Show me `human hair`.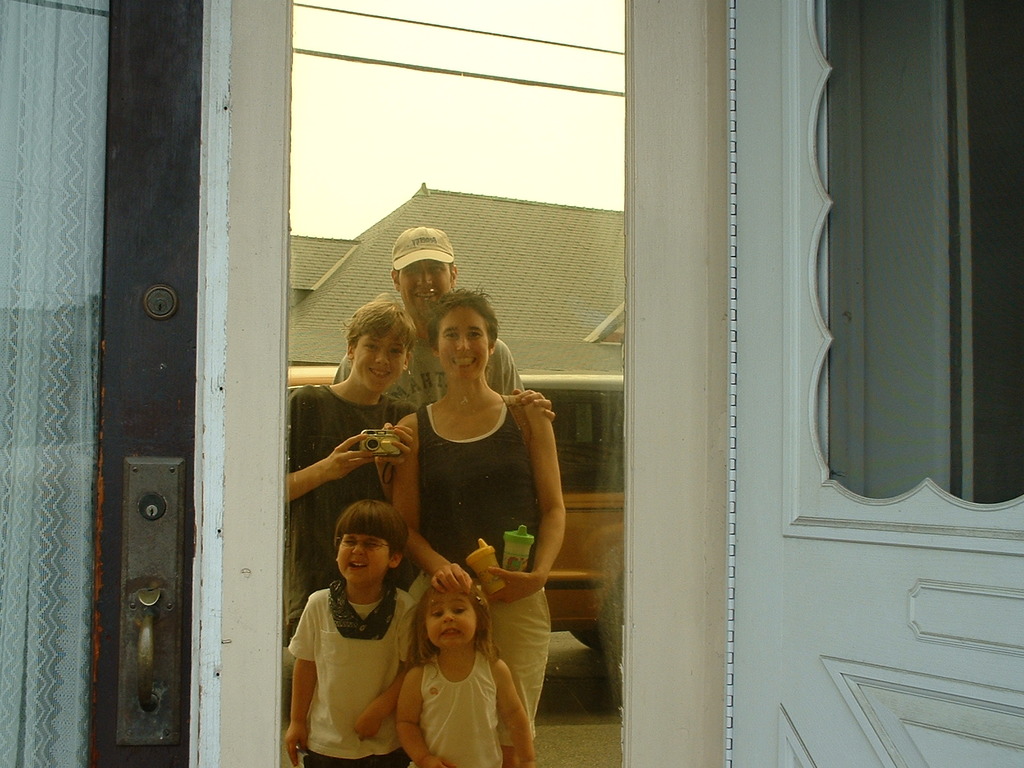
`human hair` is here: bbox=[404, 580, 440, 664].
